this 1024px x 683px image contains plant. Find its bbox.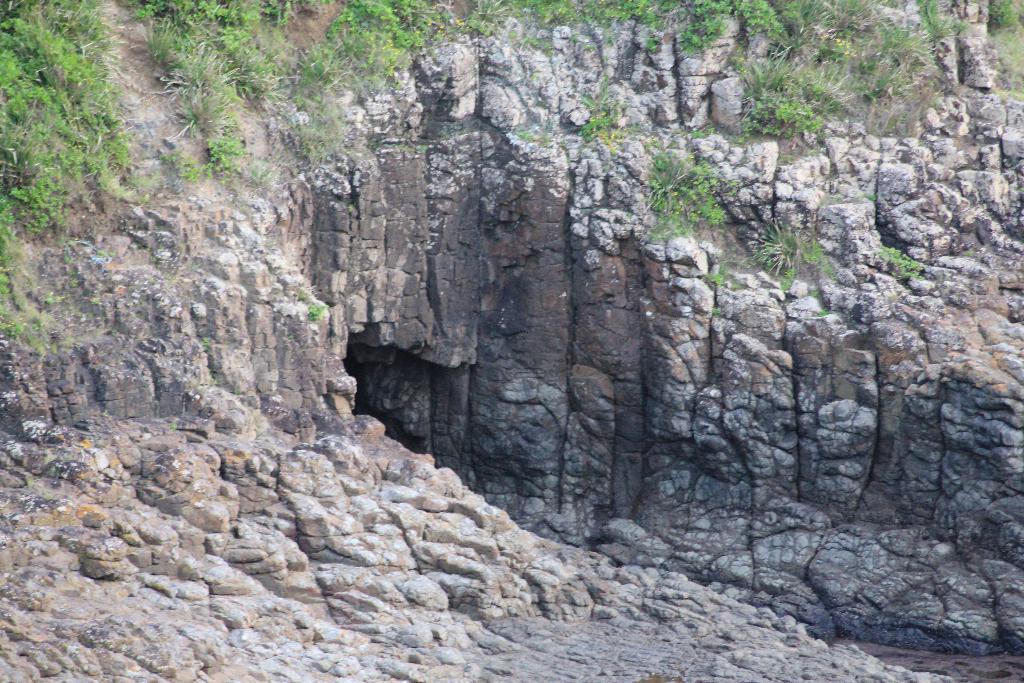
x1=244 y1=161 x2=269 y2=186.
